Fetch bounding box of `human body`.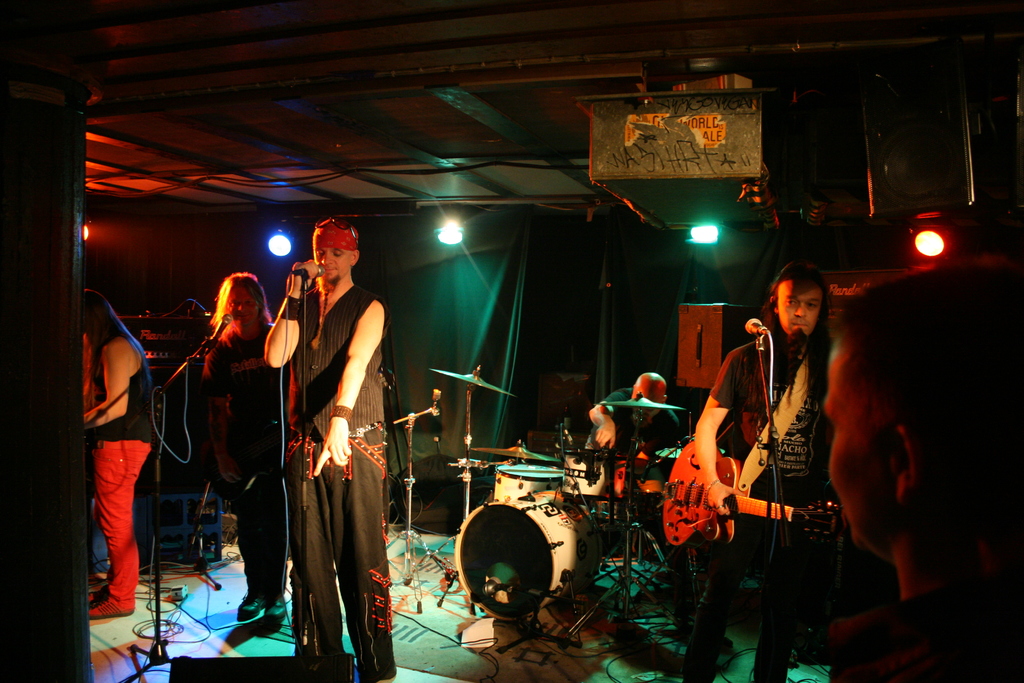
Bbox: box(273, 206, 398, 678).
